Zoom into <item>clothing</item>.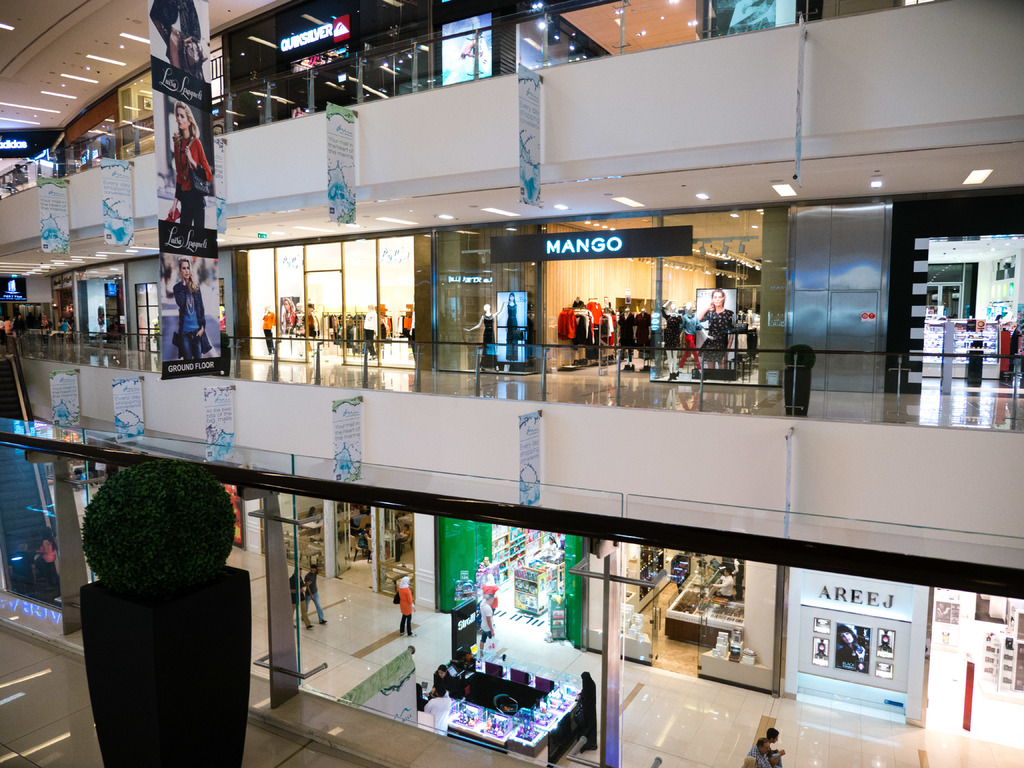
Zoom target: Rect(401, 301, 420, 349).
